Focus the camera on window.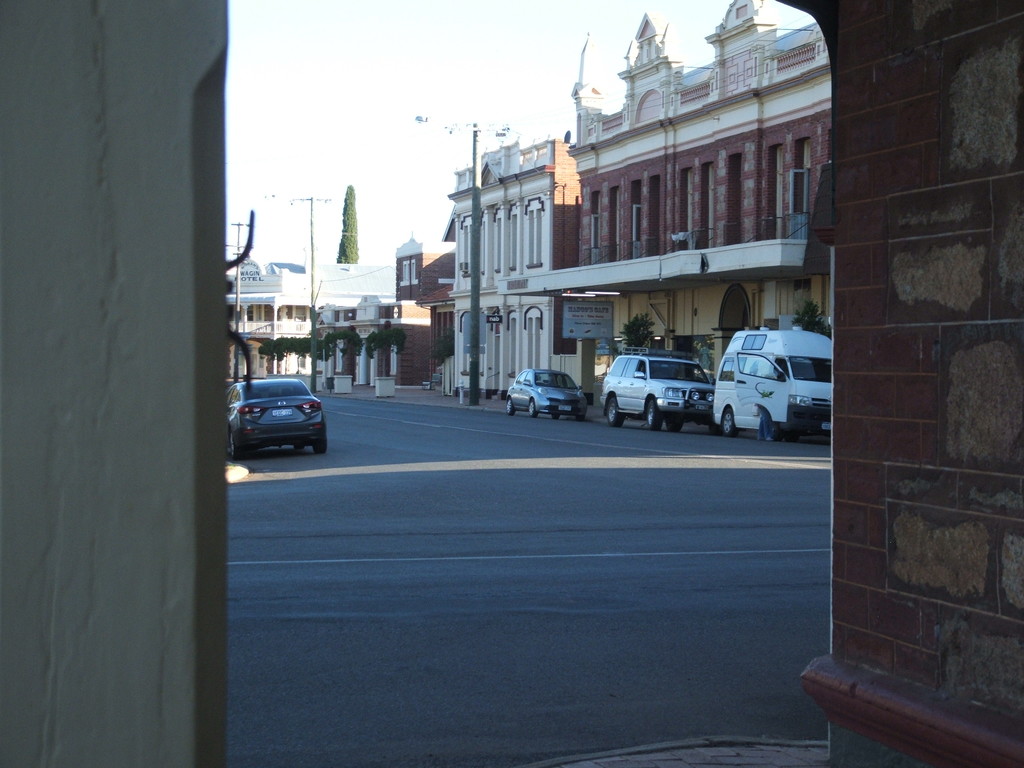
Focus region: (x1=632, y1=204, x2=643, y2=241).
